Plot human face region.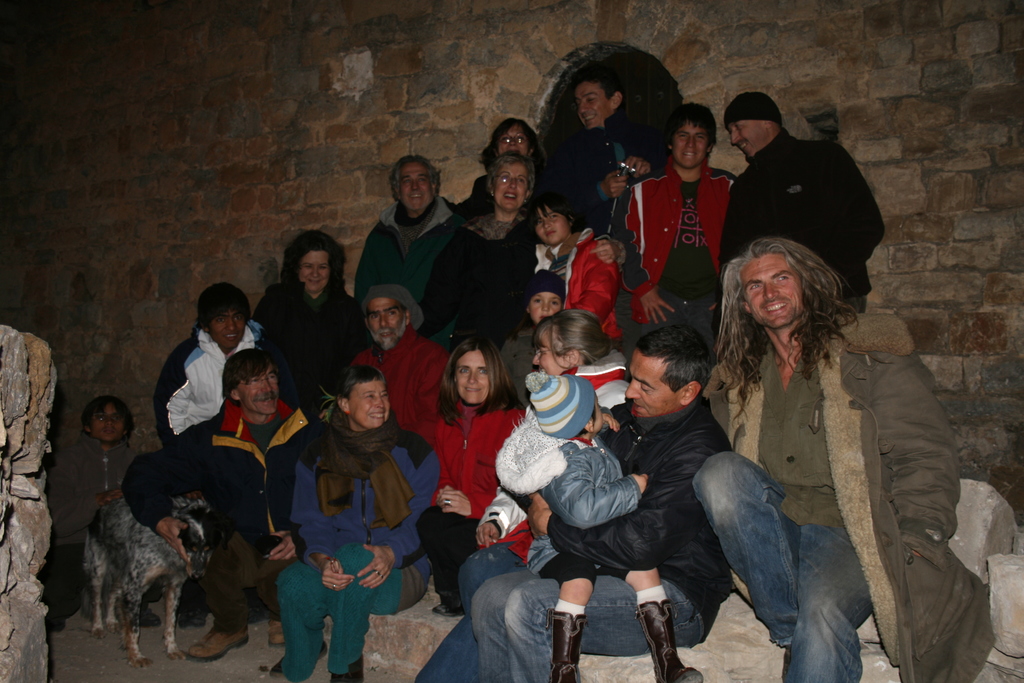
Plotted at bbox=[299, 252, 328, 295].
